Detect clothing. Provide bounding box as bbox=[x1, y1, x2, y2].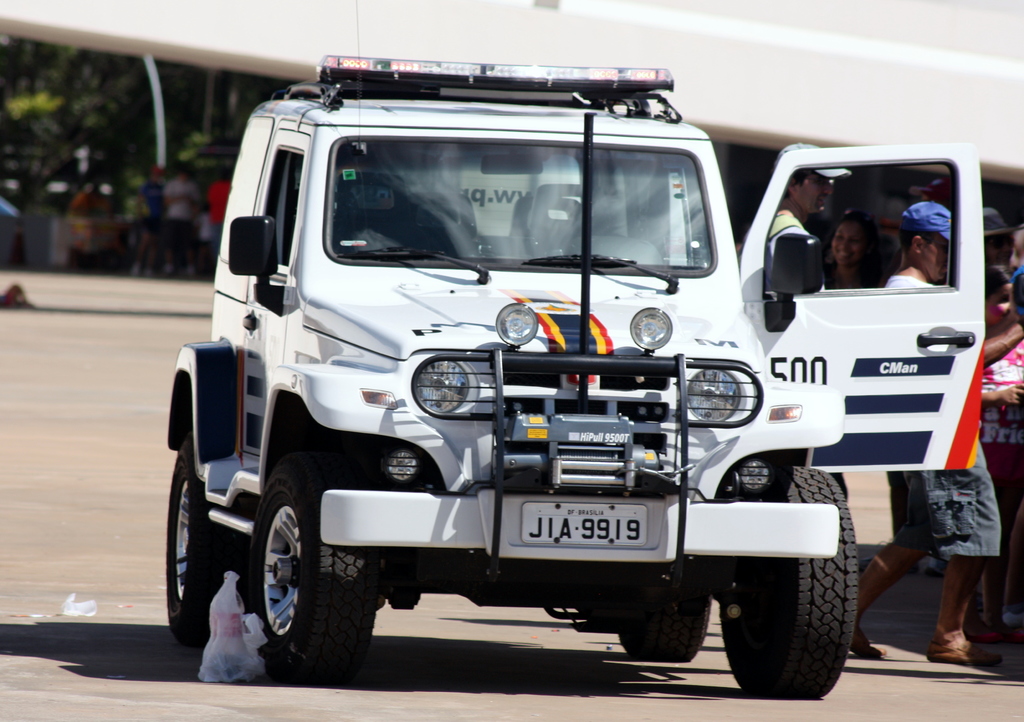
bbox=[200, 180, 241, 236].
